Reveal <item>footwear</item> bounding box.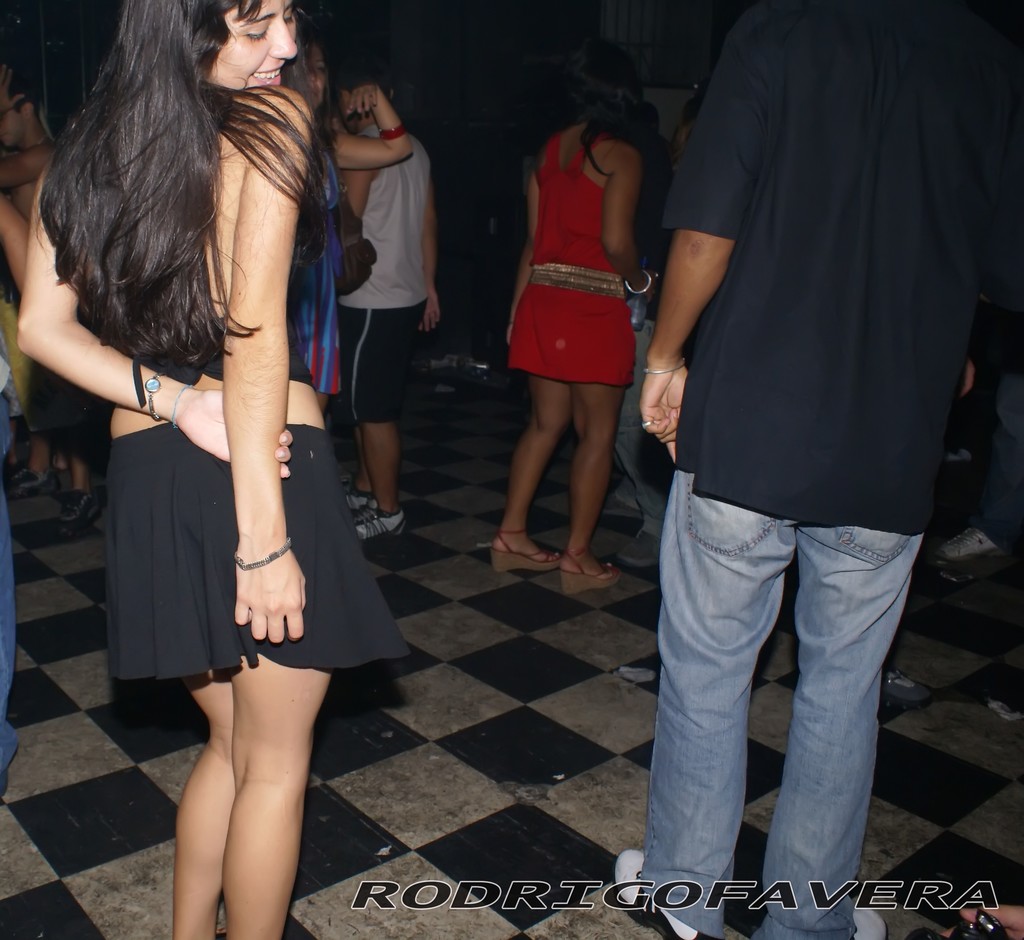
Revealed: detection(58, 489, 97, 527).
